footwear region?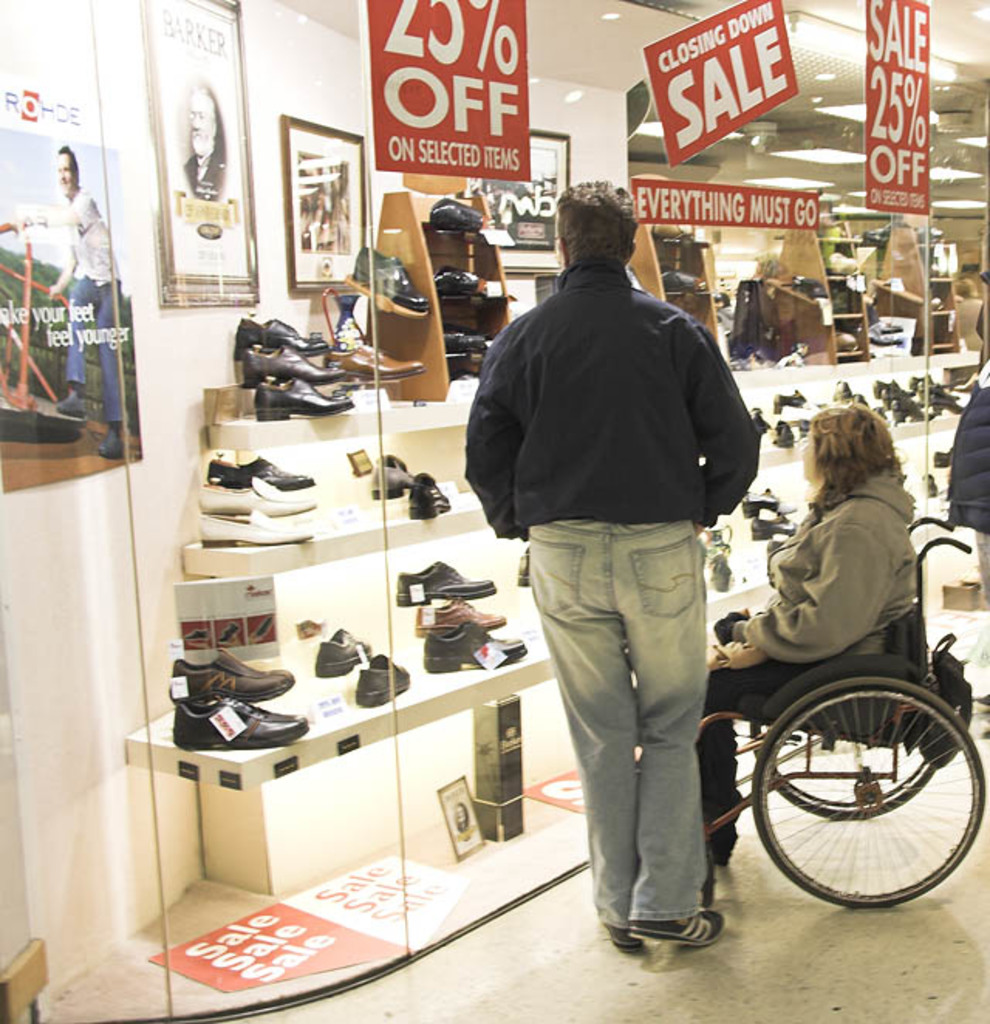
441, 325, 492, 353
